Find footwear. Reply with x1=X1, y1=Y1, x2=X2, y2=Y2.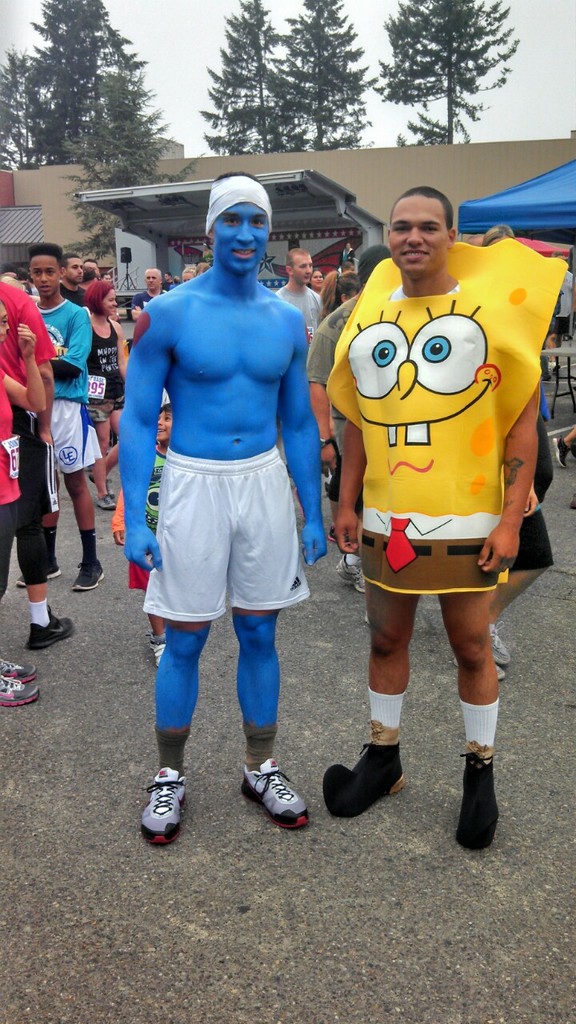
x1=235, y1=759, x2=309, y2=832.
